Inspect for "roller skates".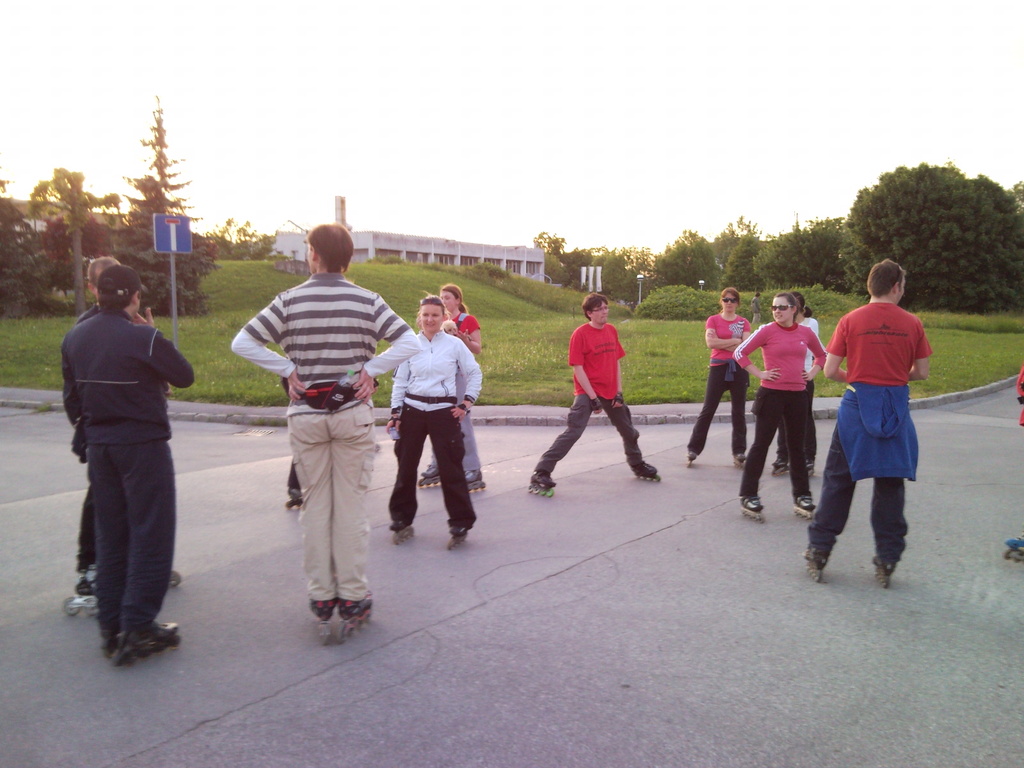
Inspection: 62, 590, 103, 618.
